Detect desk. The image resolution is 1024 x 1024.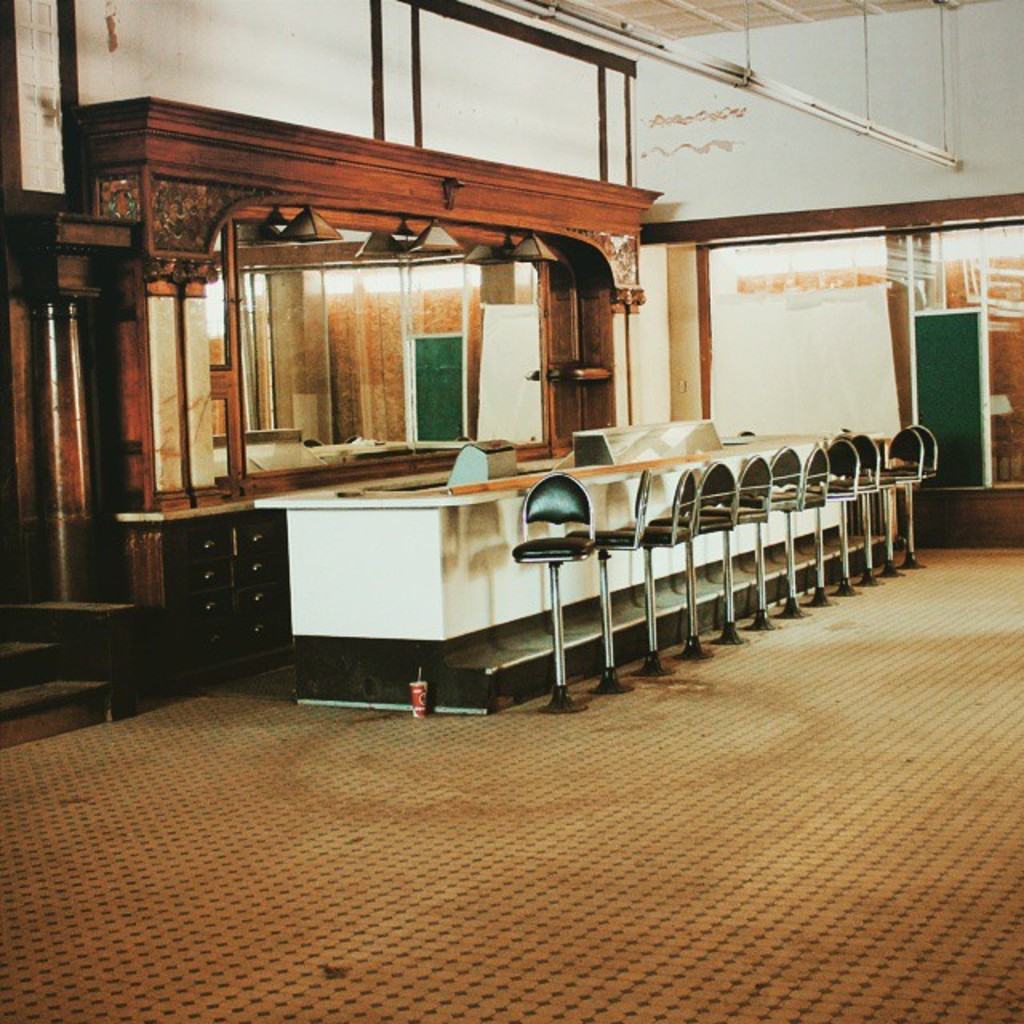
{"x1": 251, "y1": 430, "x2": 885, "y2": 650}.
